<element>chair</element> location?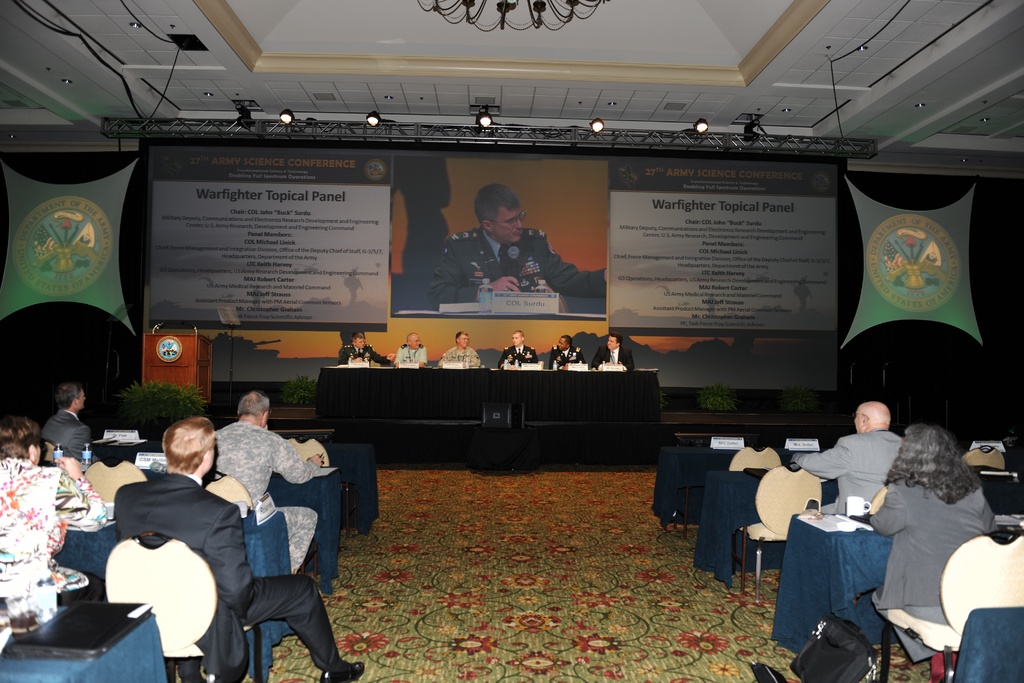
742/464/826/604
